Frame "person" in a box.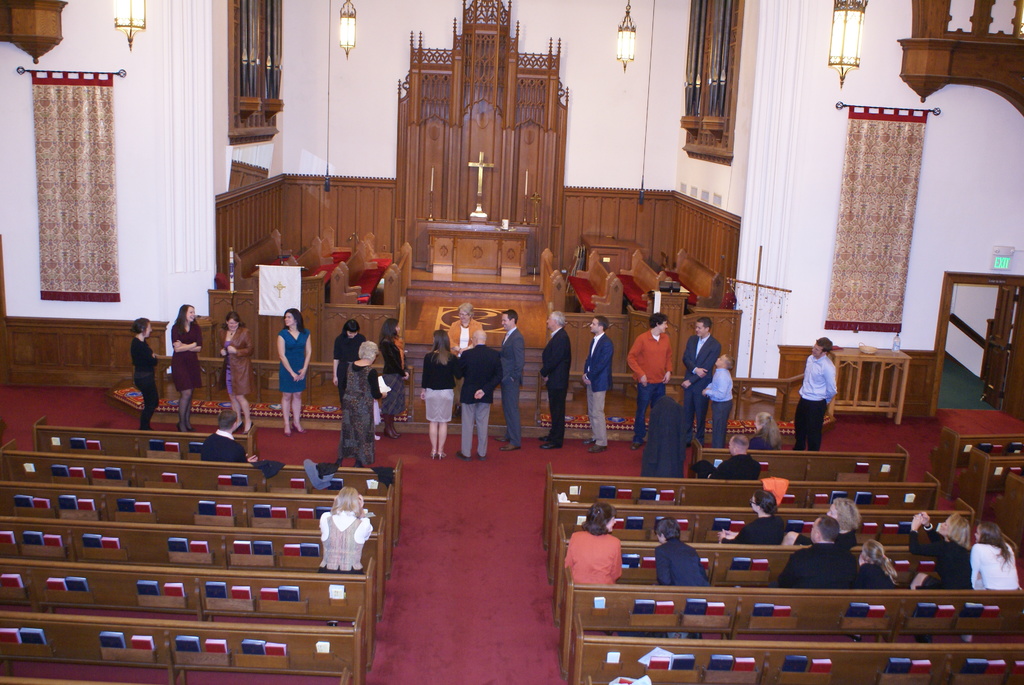
pyautogui.locateOnScreen(277, 306, 316, 438).
